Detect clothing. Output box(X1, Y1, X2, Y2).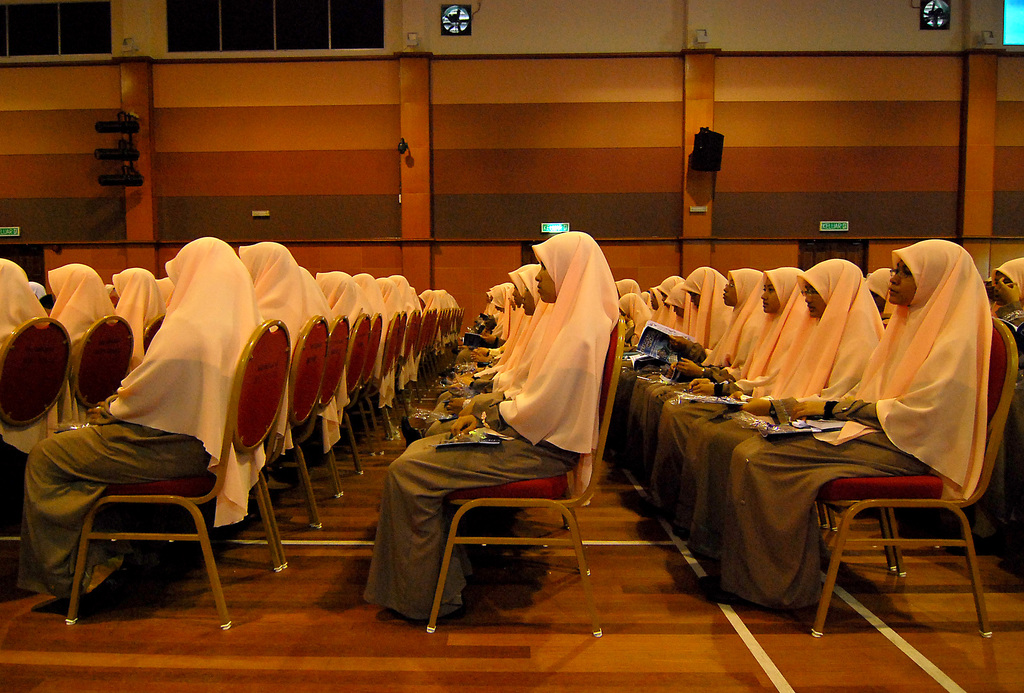
box(869, 264, 890, 321).
